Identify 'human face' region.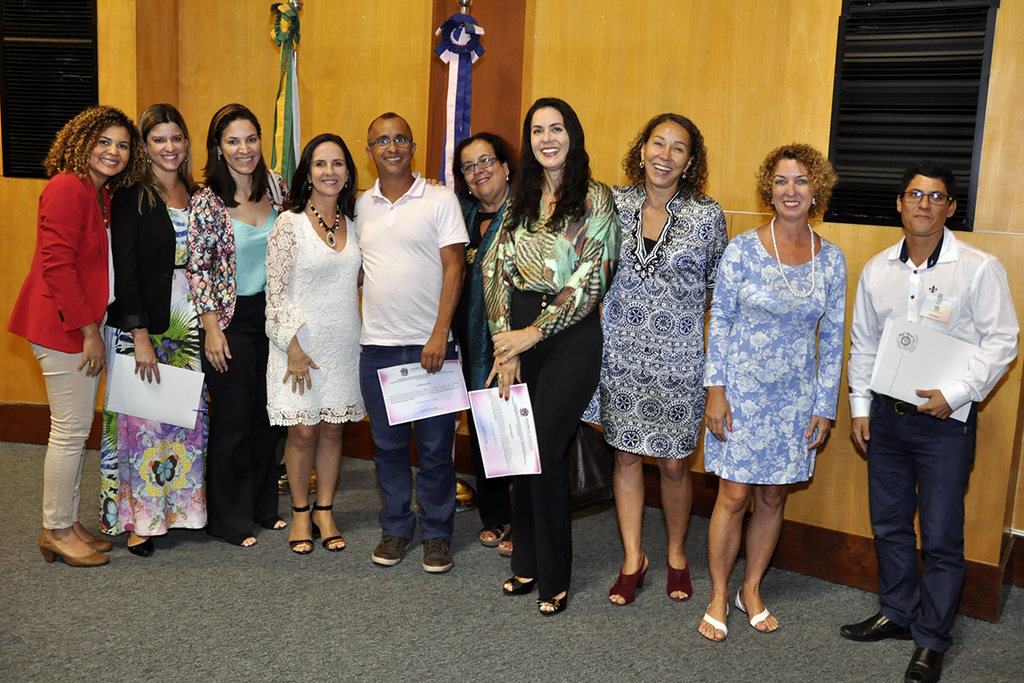
Region: left=219, top=119, right=264, bottom=177.
